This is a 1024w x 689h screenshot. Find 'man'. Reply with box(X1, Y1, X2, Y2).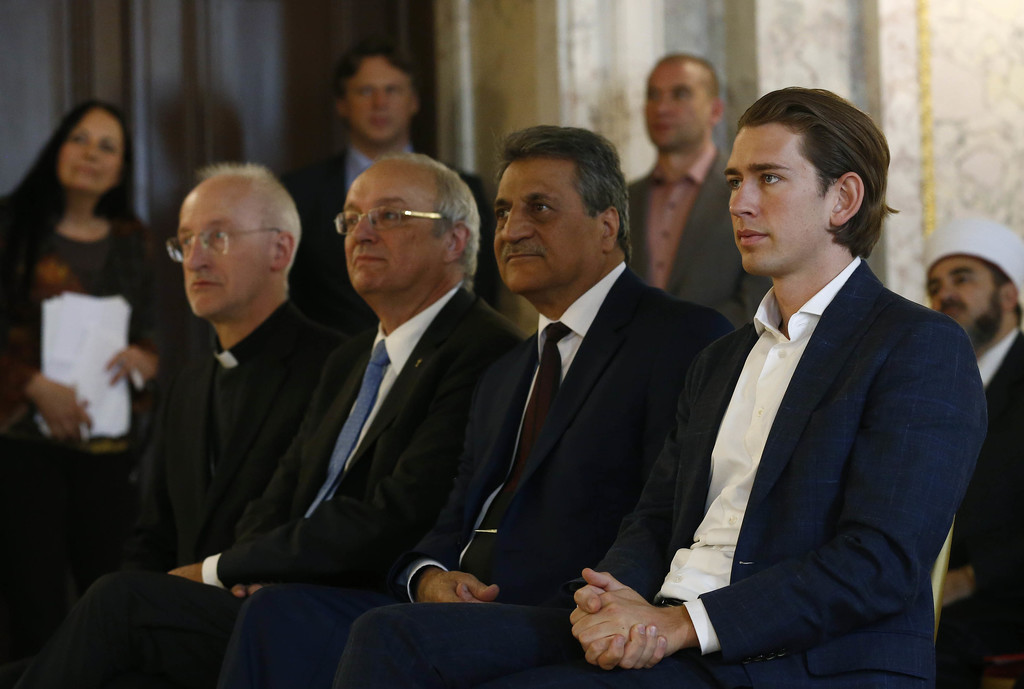
box(625, 53, 773, 331).
